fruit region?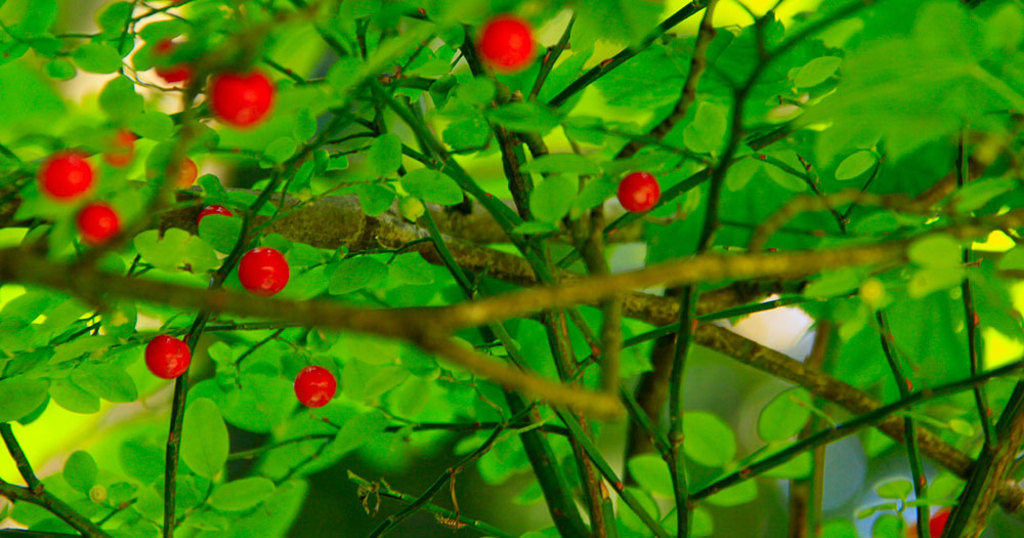
100 132 137 170
